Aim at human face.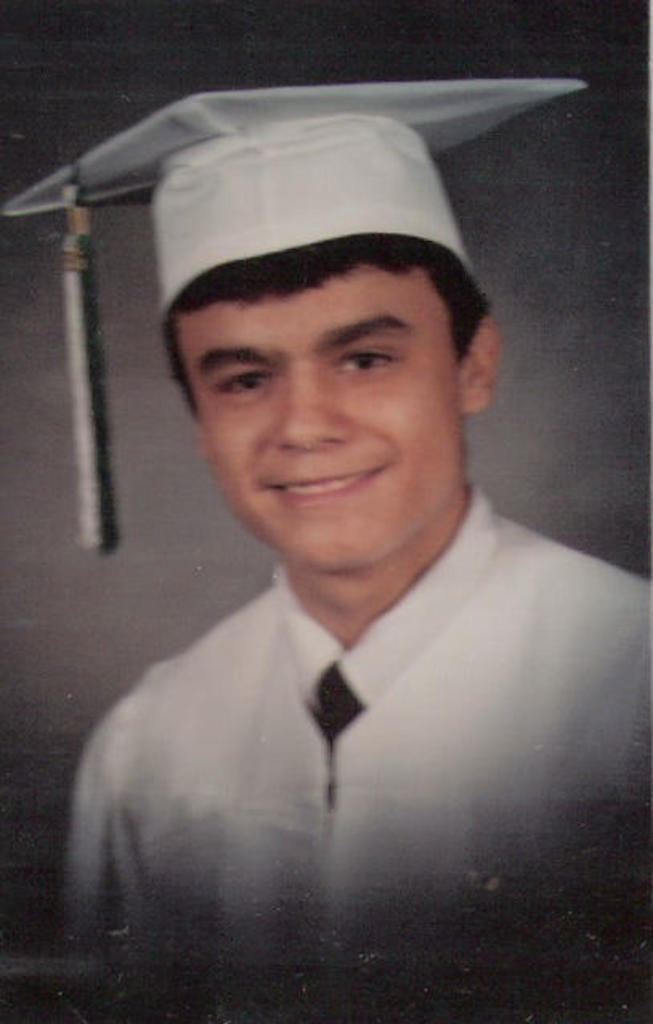
Aimed at [162,247,472,576].
